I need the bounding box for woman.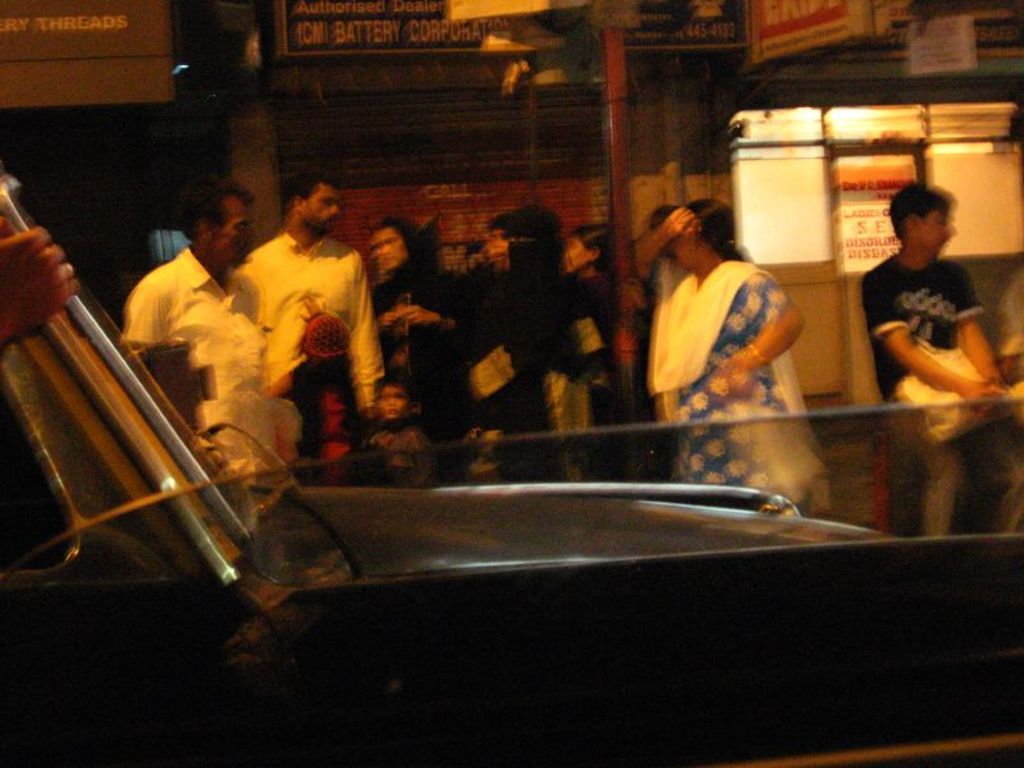
Here it is: locate(457, 200, 585, 421).
